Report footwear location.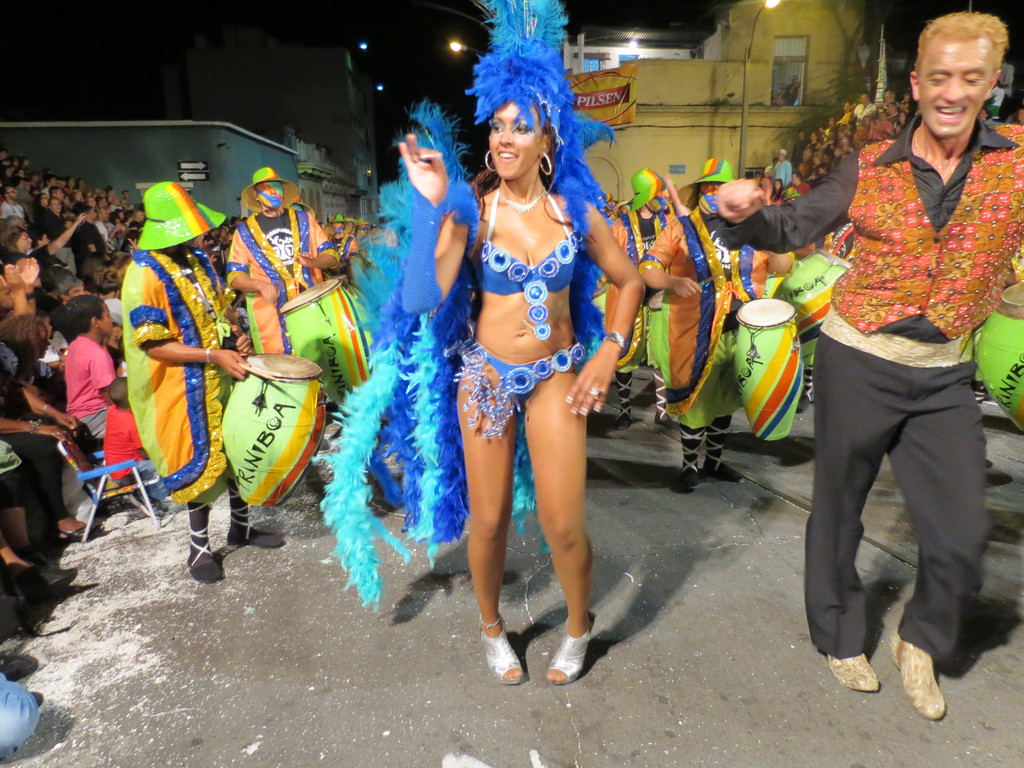
Report: left=33, top=567, right=80, bottom=595.
